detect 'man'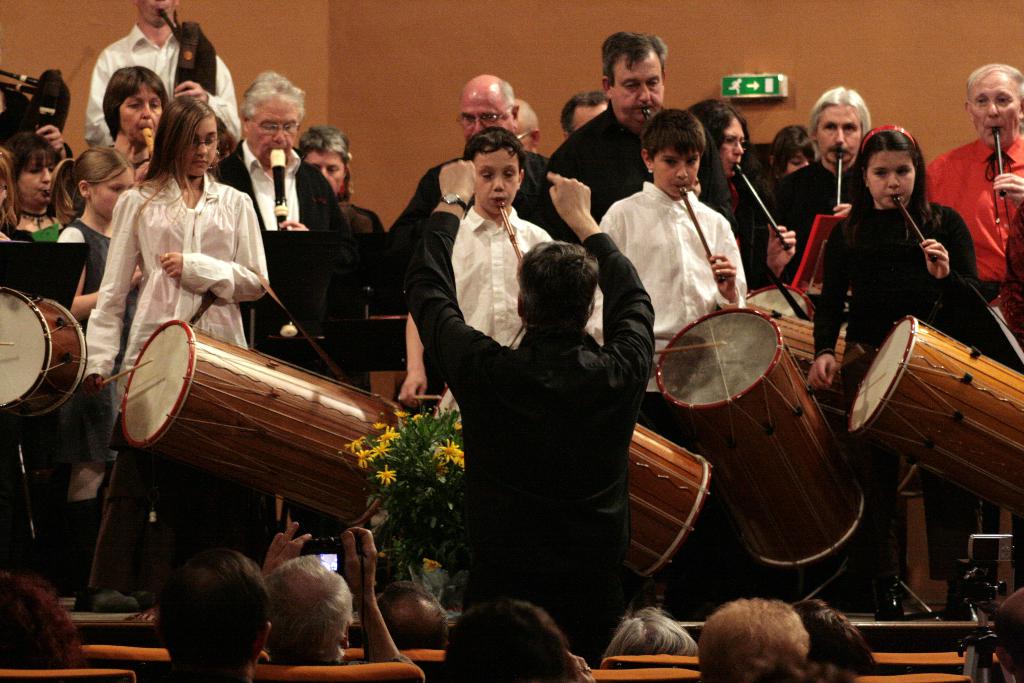
select_region(547, 31, 683, 224)
